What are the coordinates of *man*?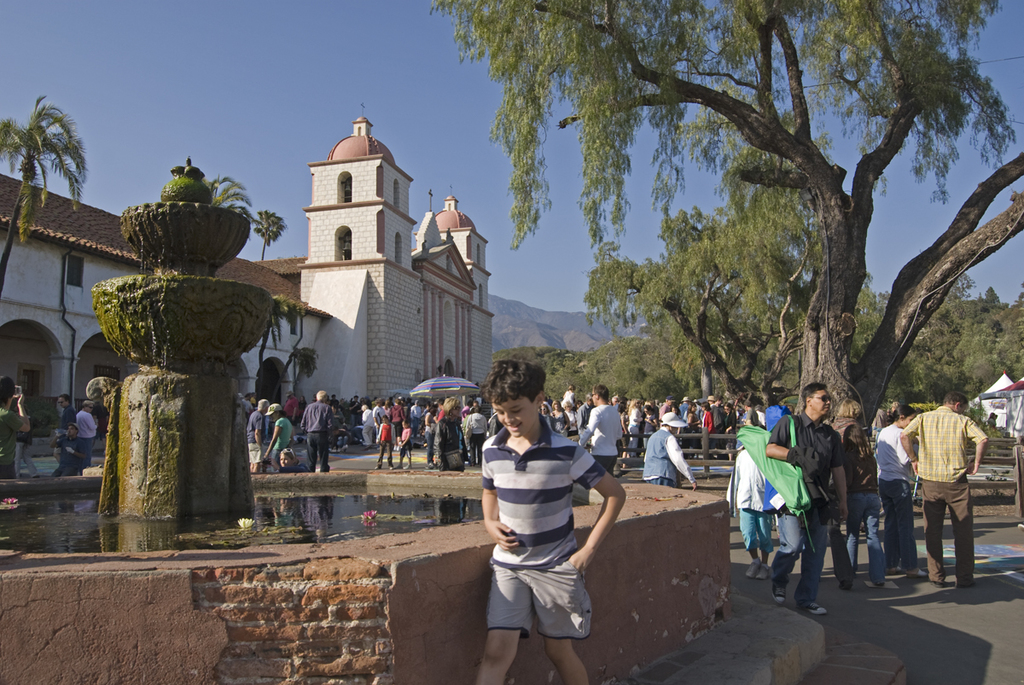
<box>660,400,675,433</box>.
